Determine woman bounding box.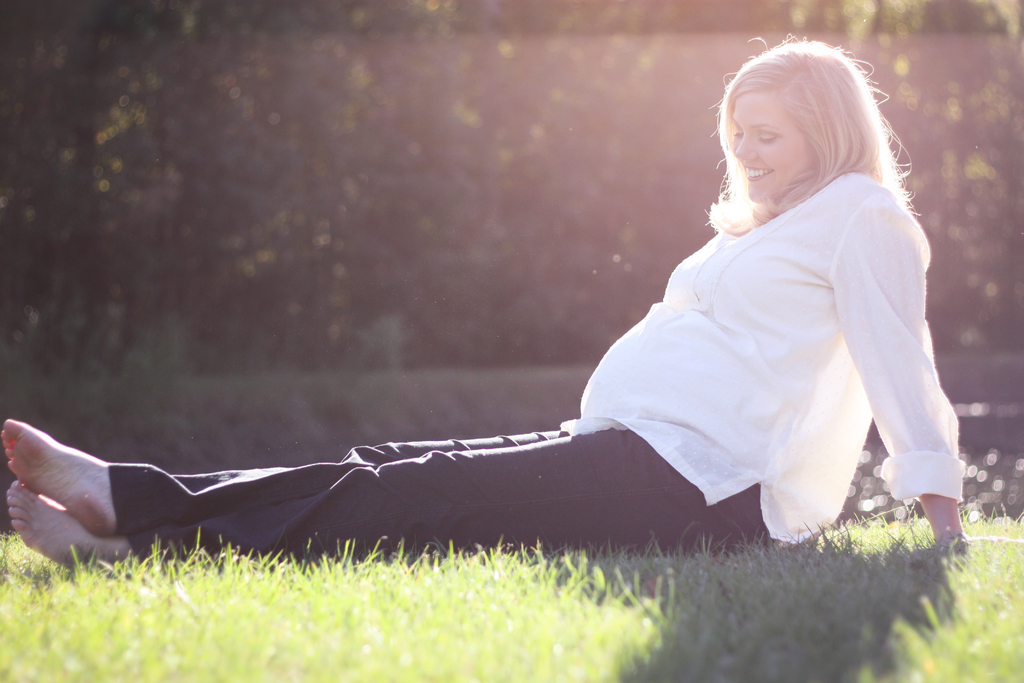
Determined: rect(6, 34, 978, 580).
